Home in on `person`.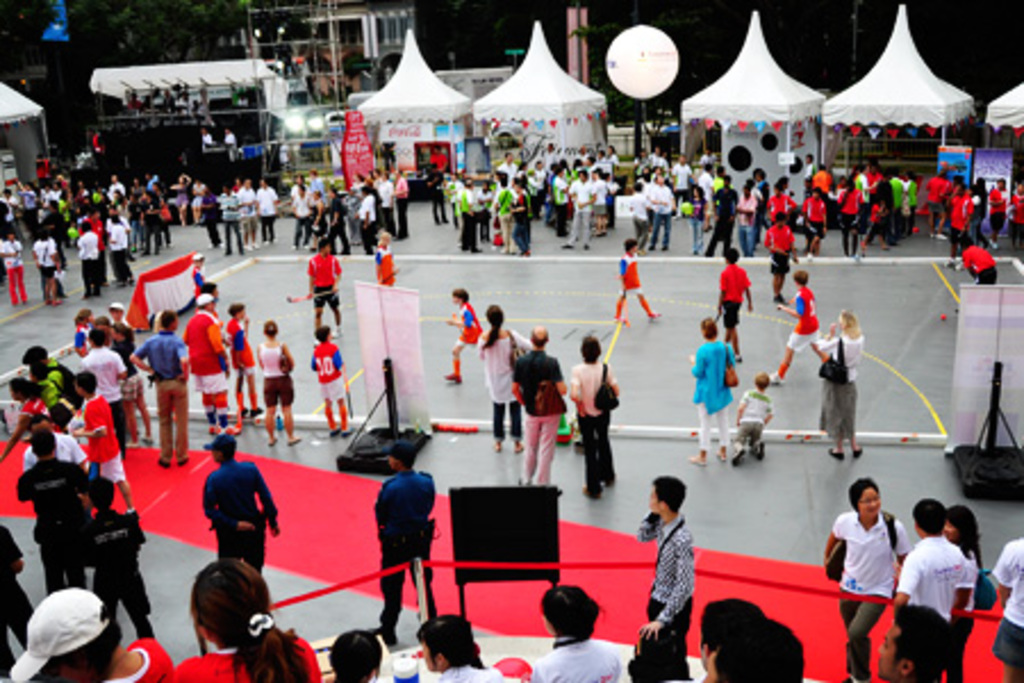
Homed in at <box>14,419,89,474</box>.
